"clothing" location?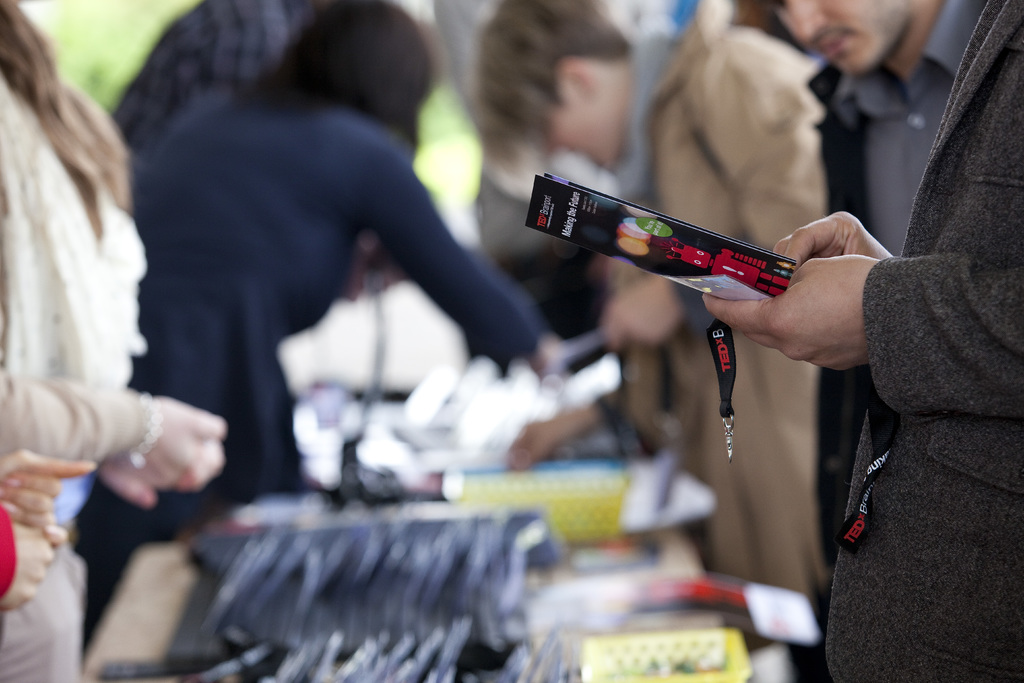
[0, 493, 16, 611]
